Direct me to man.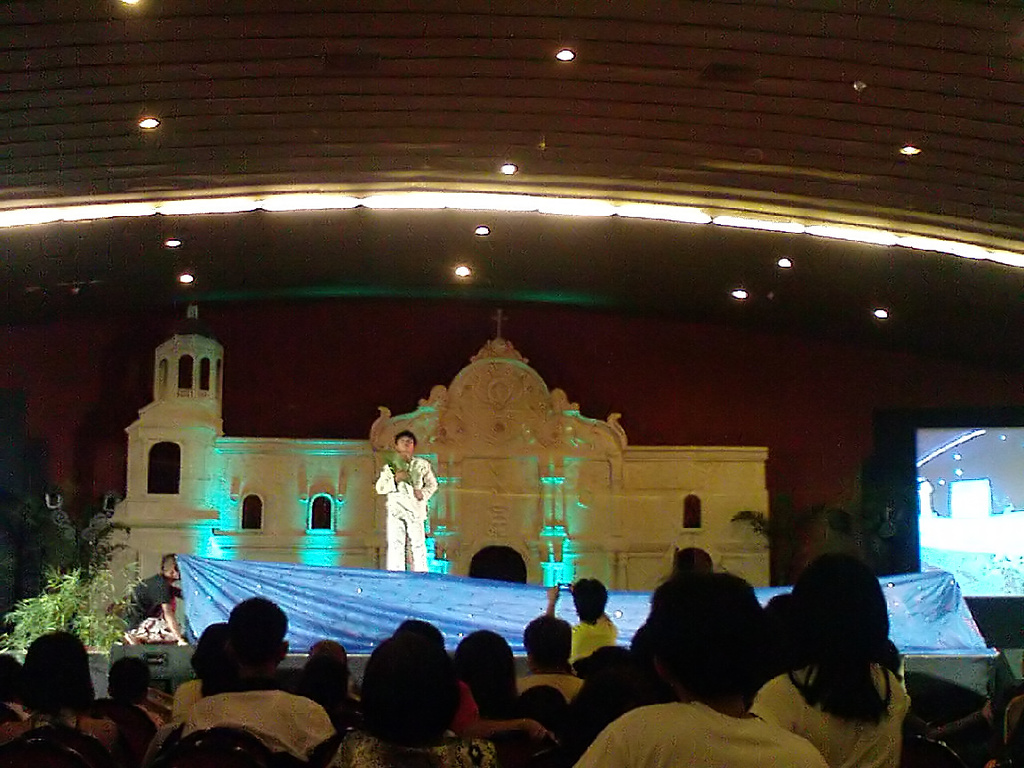
Direction: bbox(117, 555, 188, 644).
